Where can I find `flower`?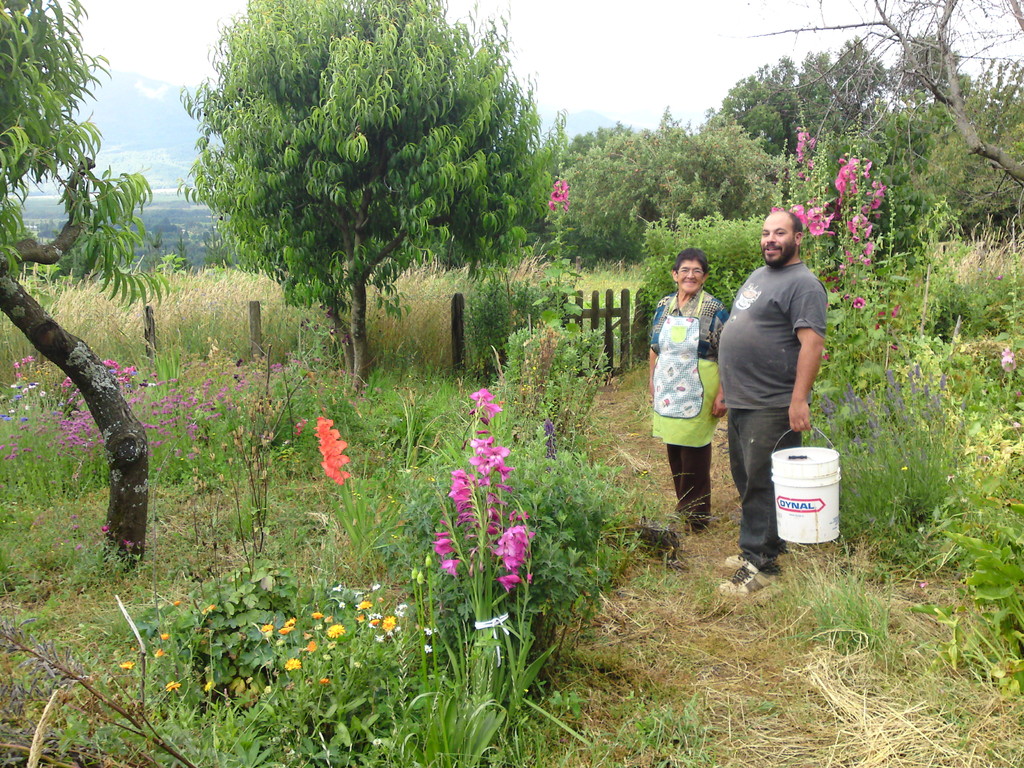
You can find it at 497, 572, 518, 594.
